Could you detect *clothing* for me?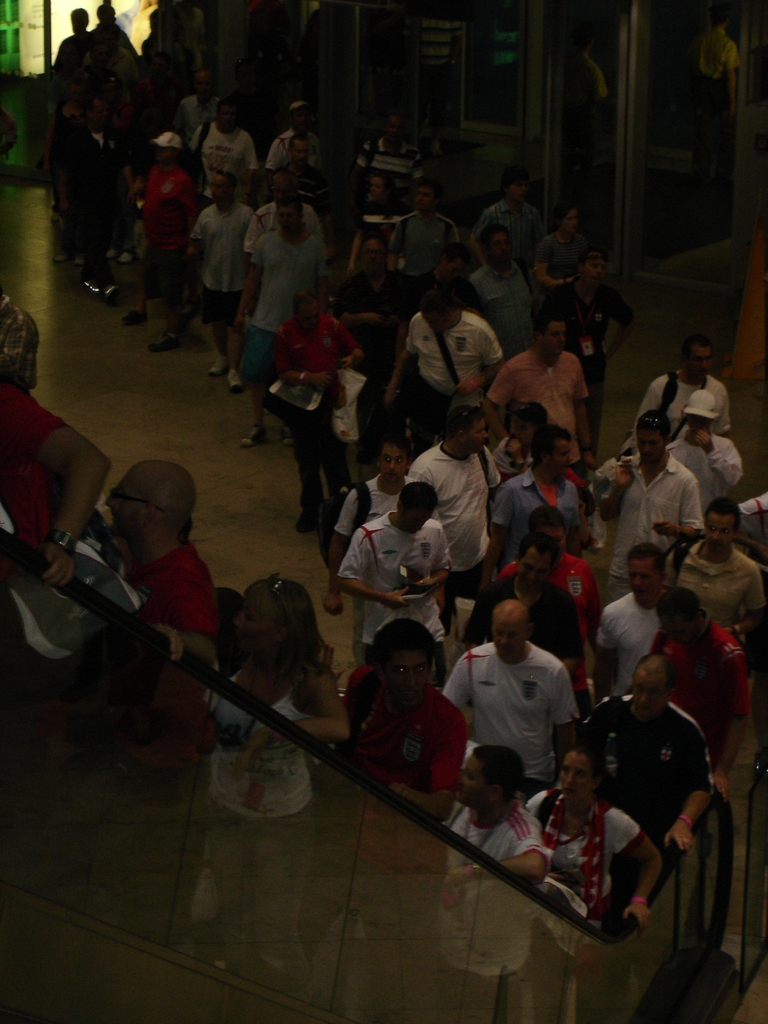
Detection result: left=660, top=540, right=767, bottom=629.
